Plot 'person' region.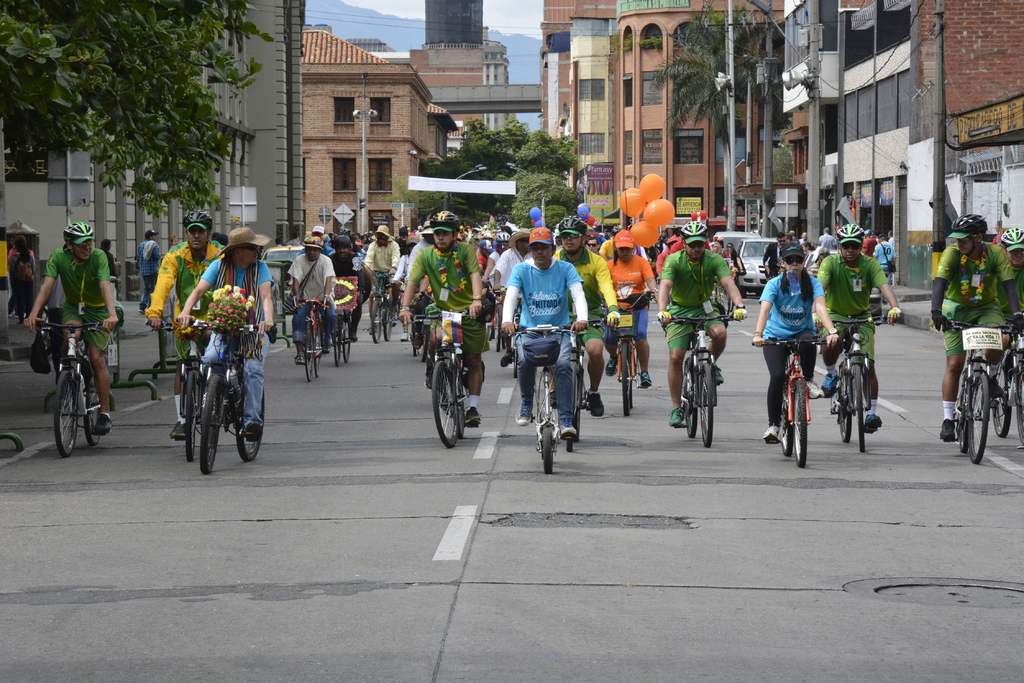
Plotted at {"left": 998, "top": 227, "right": 1023, "bottom": 326}.
